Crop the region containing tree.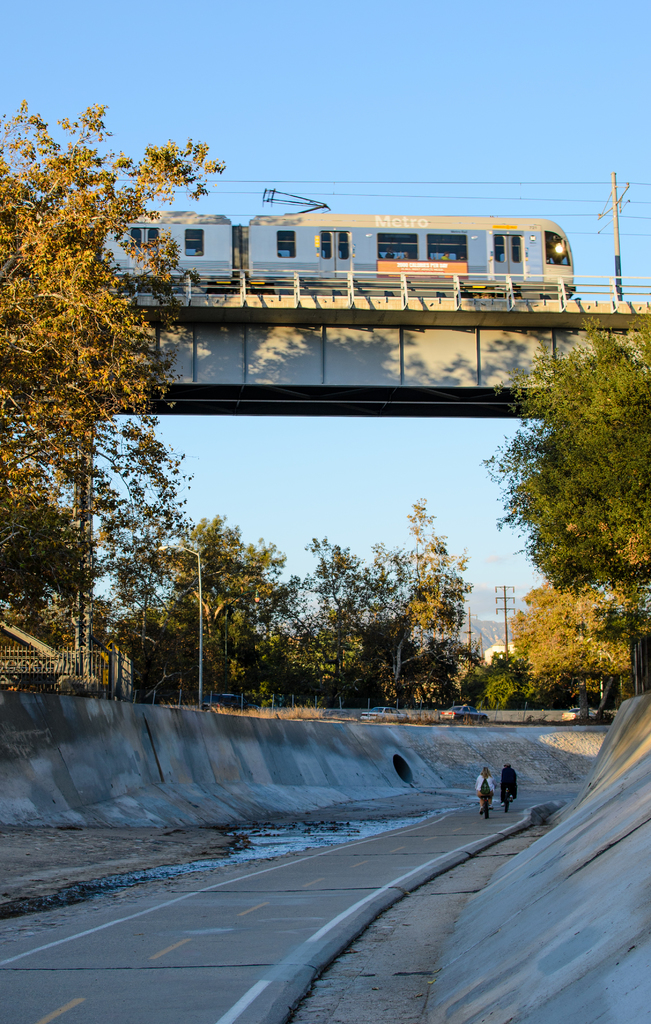
Crop region: bbox=(12, 116, 189, 682).
